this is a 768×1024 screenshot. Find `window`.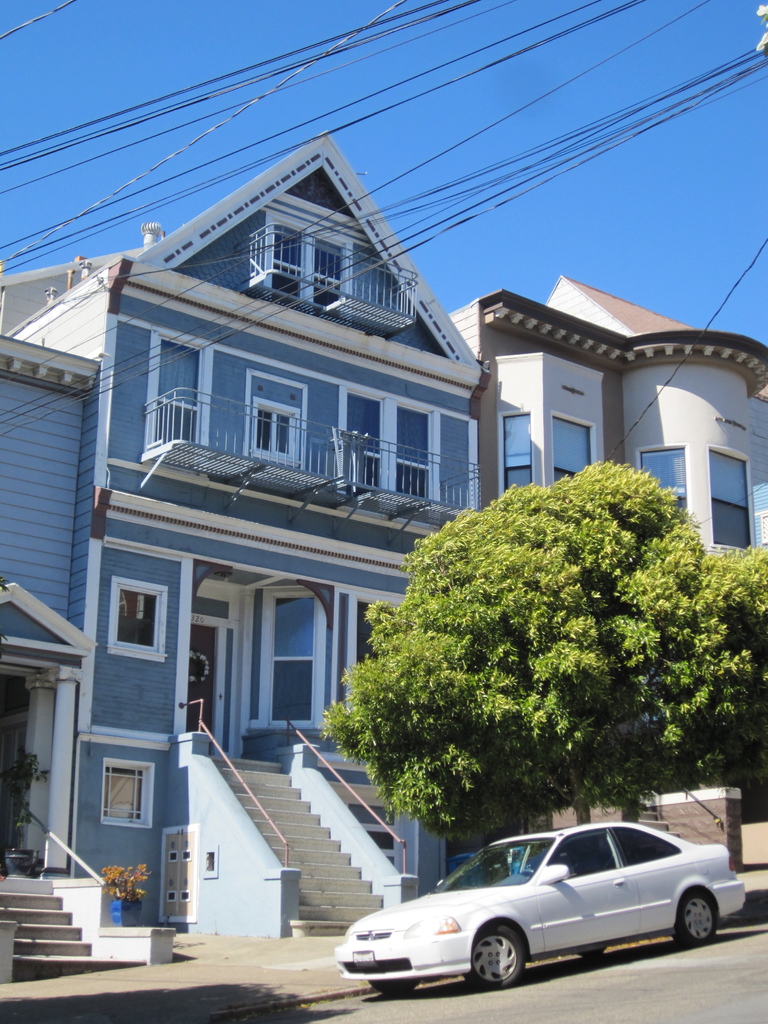
Bounding box: [499, 415, 532, 494].
